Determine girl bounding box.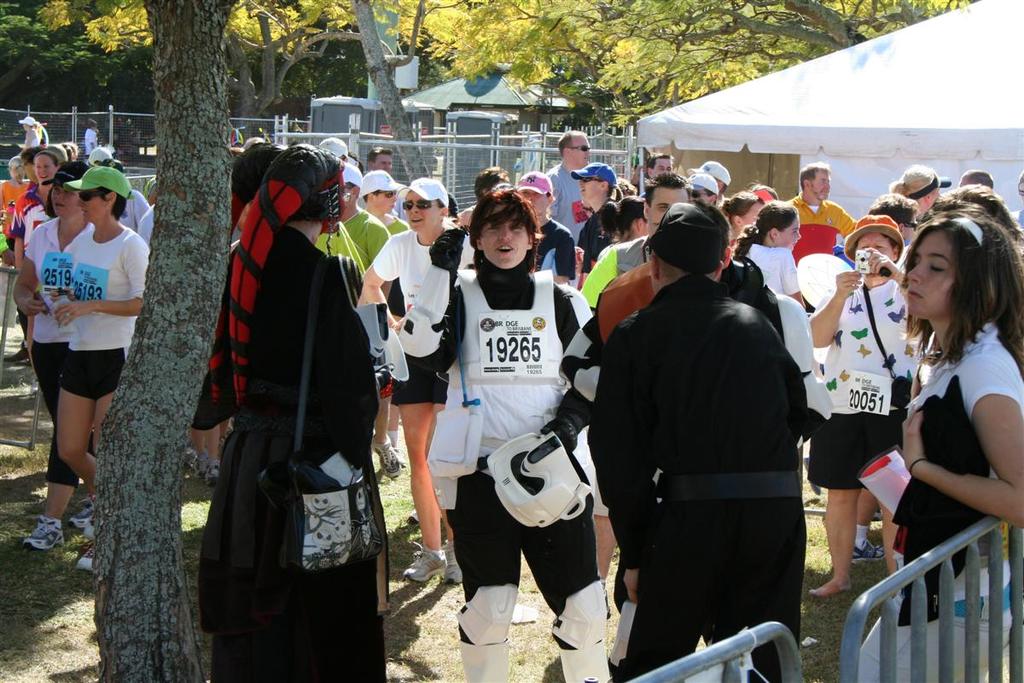
Determined: bbox(730, 199, 808, 307).
